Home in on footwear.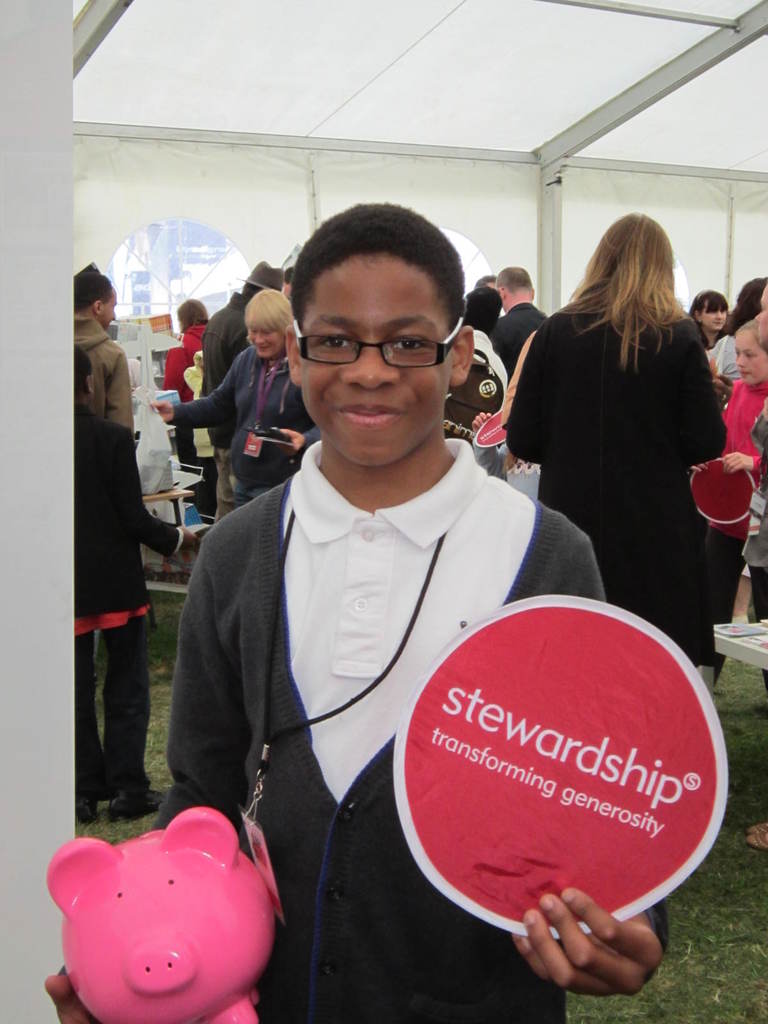
Homed in at left=120, top=781, right=168, bottom=826.
